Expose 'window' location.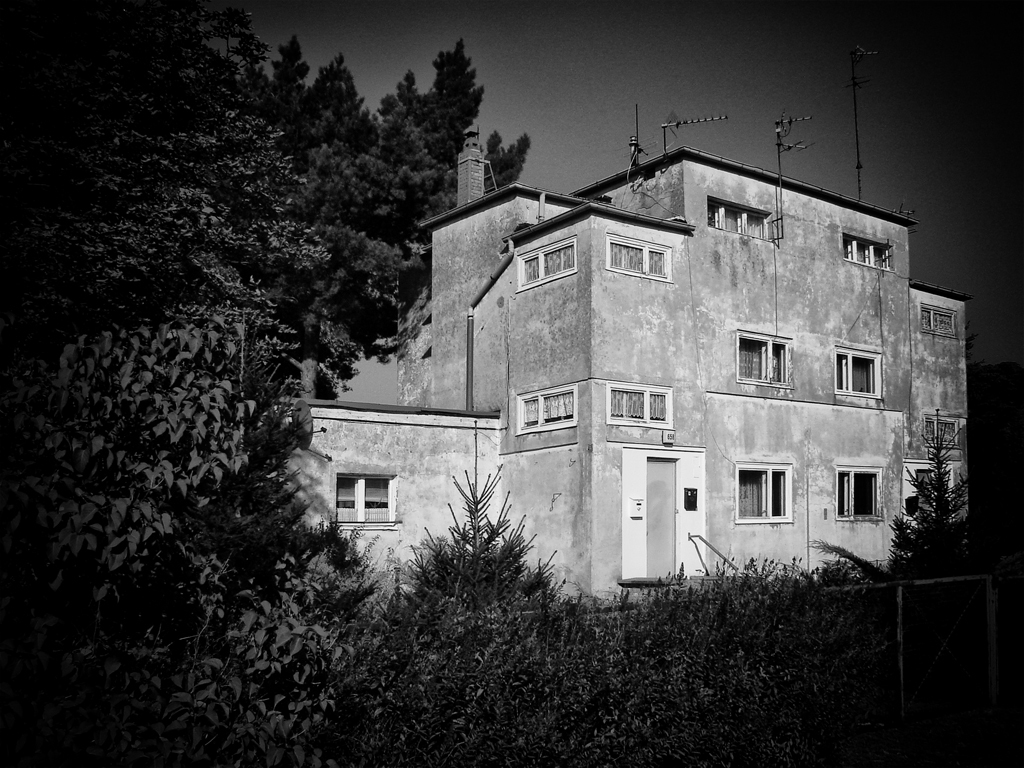
Exposed at [837,352,883,394].
